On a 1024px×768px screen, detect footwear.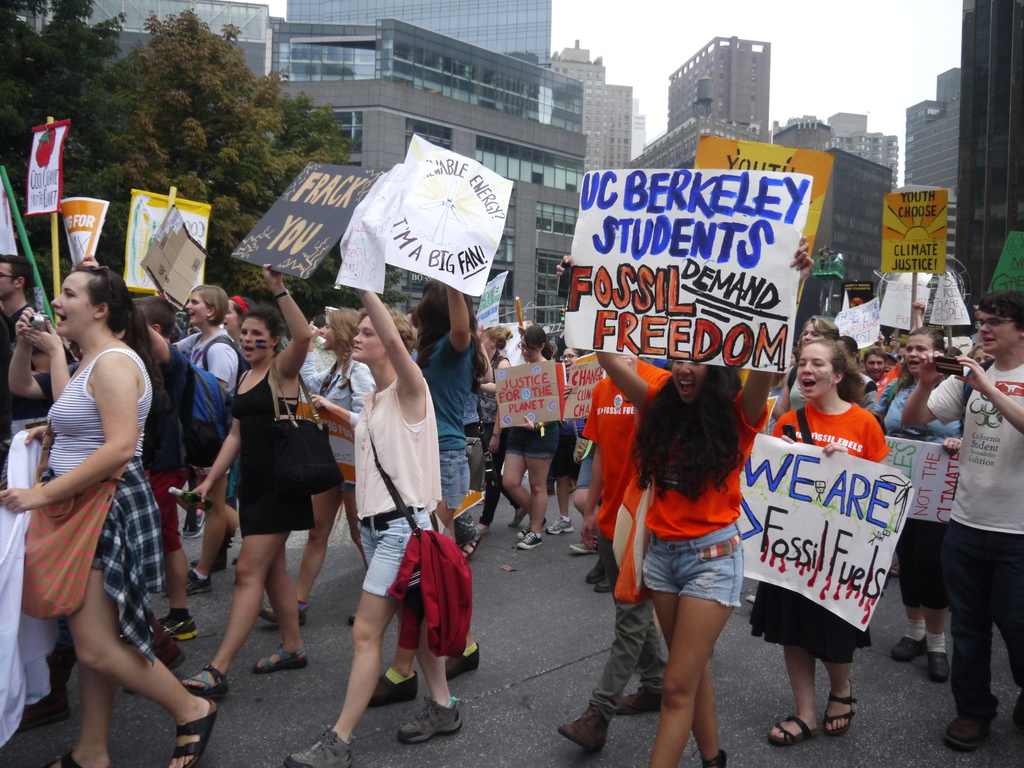
[746,593,756,601].
